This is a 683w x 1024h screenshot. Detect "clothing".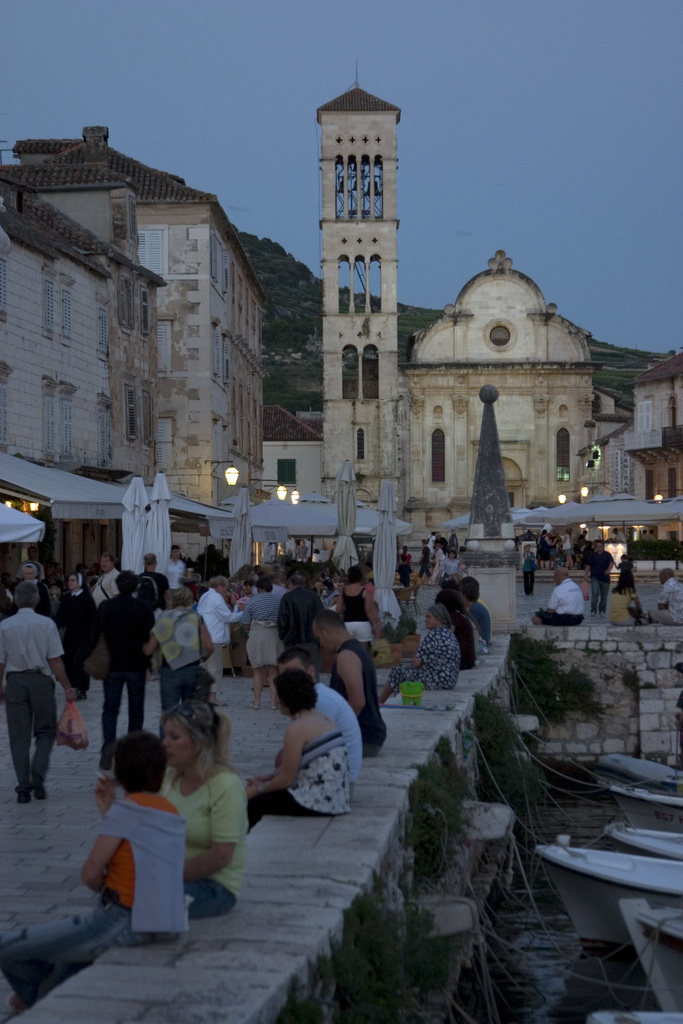
box(308, 551, 322, 563).
